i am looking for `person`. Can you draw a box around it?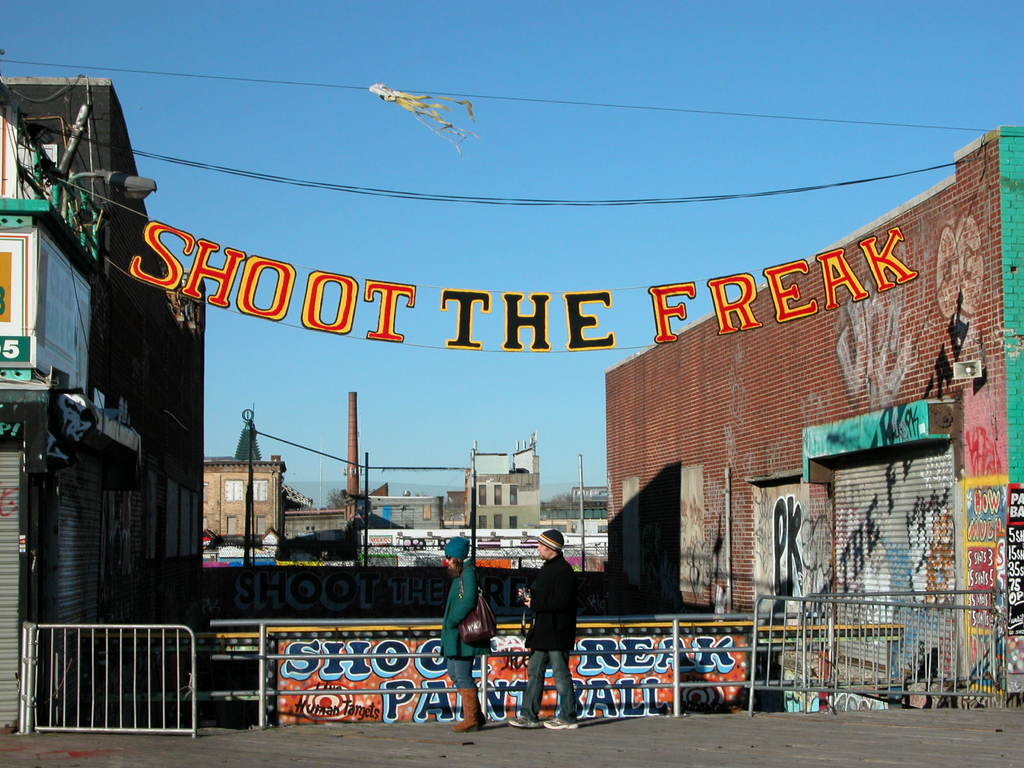
Sure, the bounding box is (438,534,488,733).
